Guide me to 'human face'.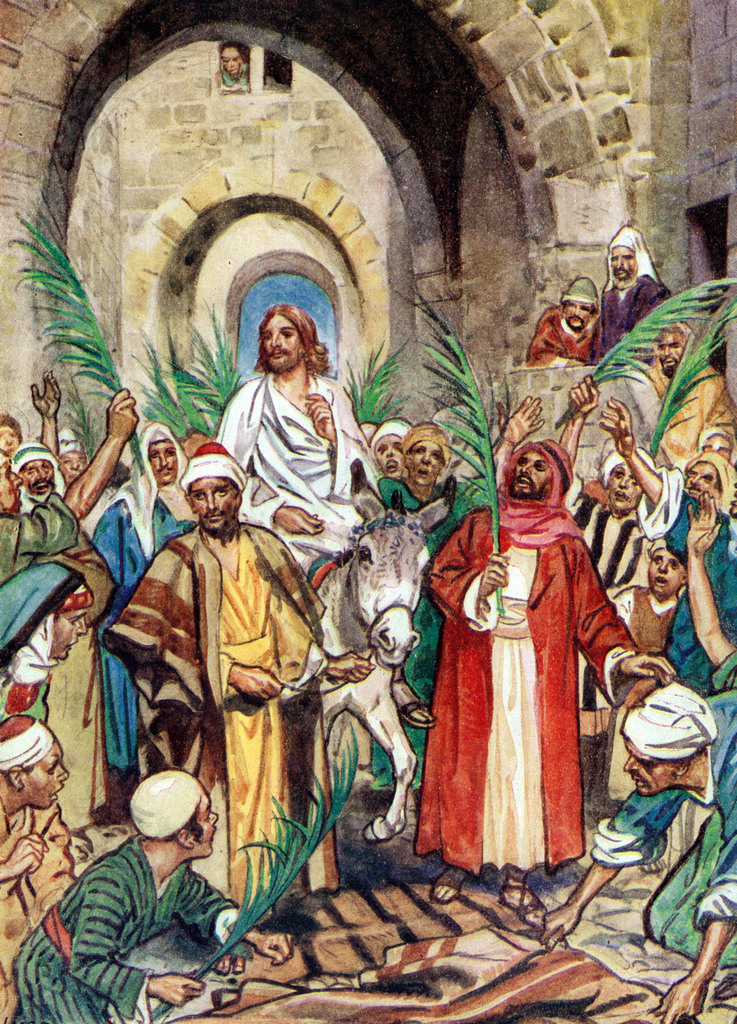
Guidance: [0,209,736,916].
